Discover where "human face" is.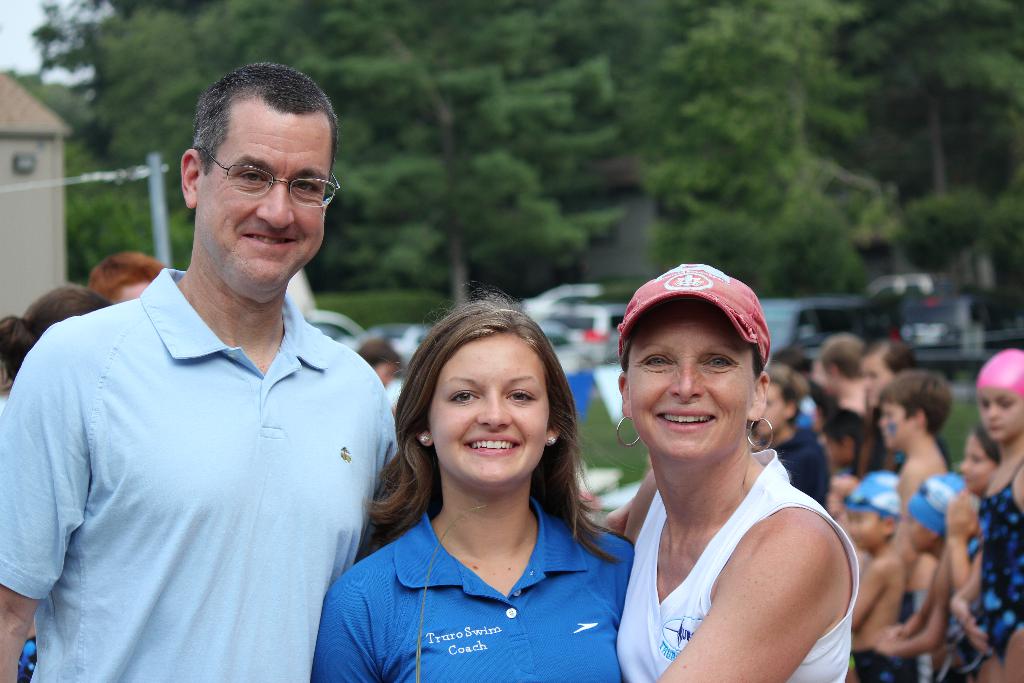
Discovered at left=960, top=431, right=1001, bottom=493.
